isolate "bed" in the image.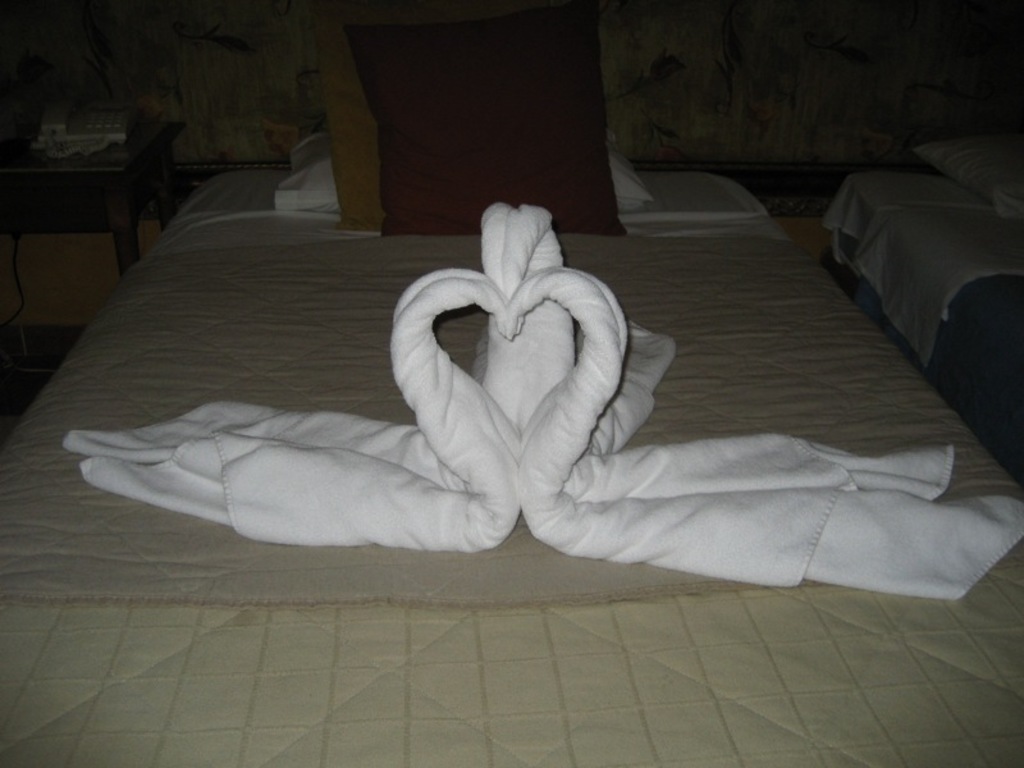
Isolated region: region(0, 0, 1023, 767).
